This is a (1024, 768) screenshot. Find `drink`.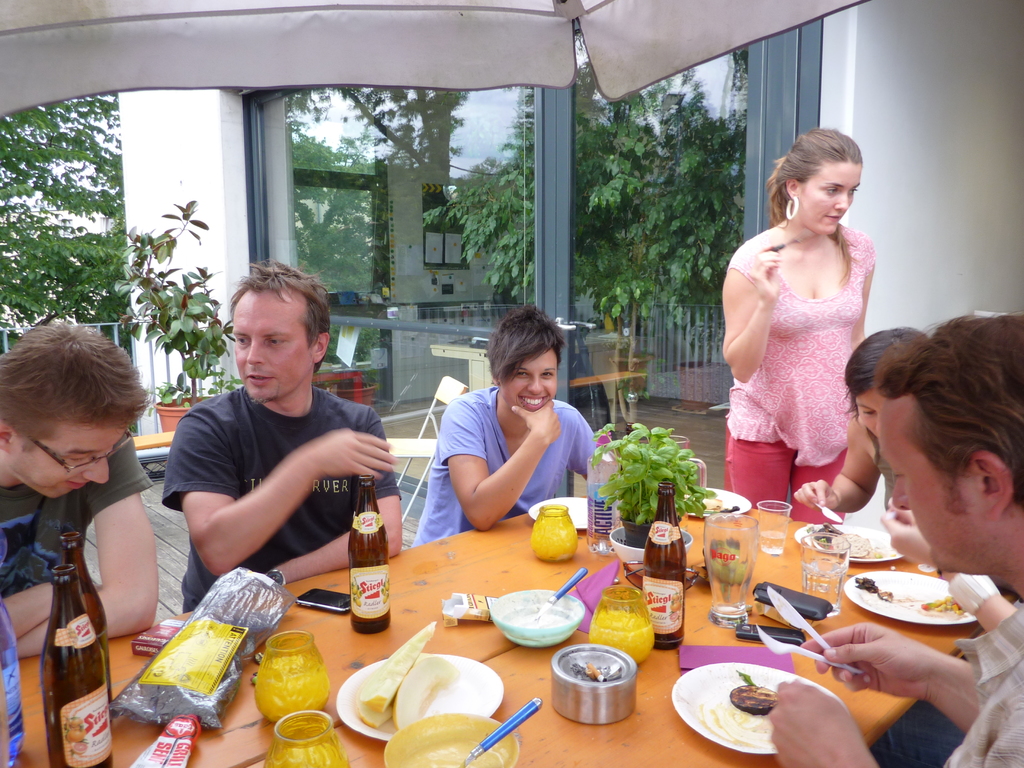
Bounding box: [x1=240, y1=637, x2=327, y2=735].
